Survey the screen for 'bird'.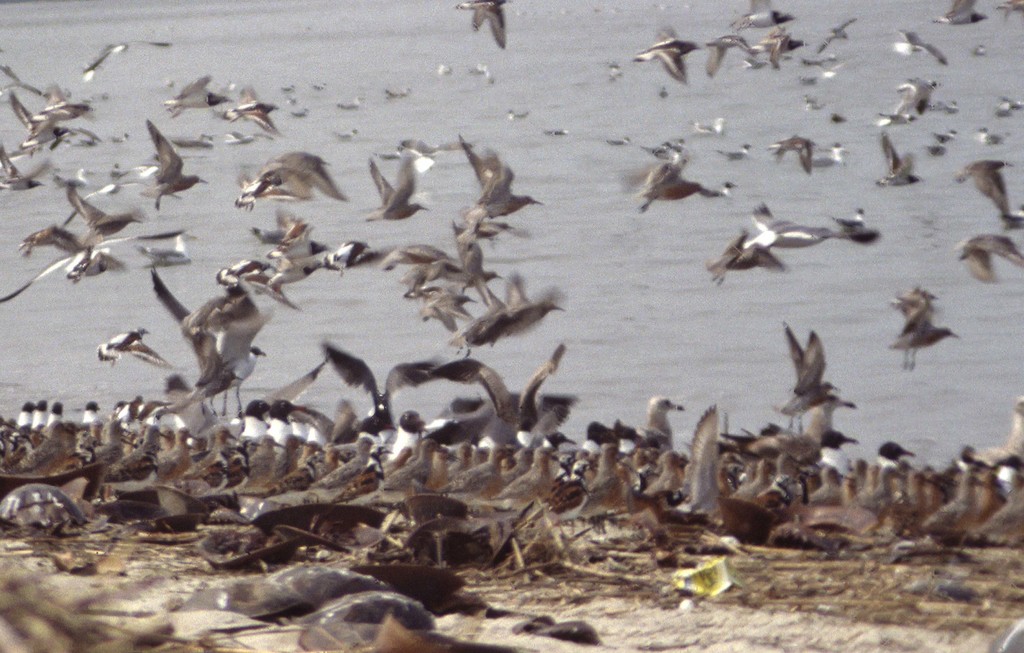
Survey found: region(953, 157, 1014, 224).
